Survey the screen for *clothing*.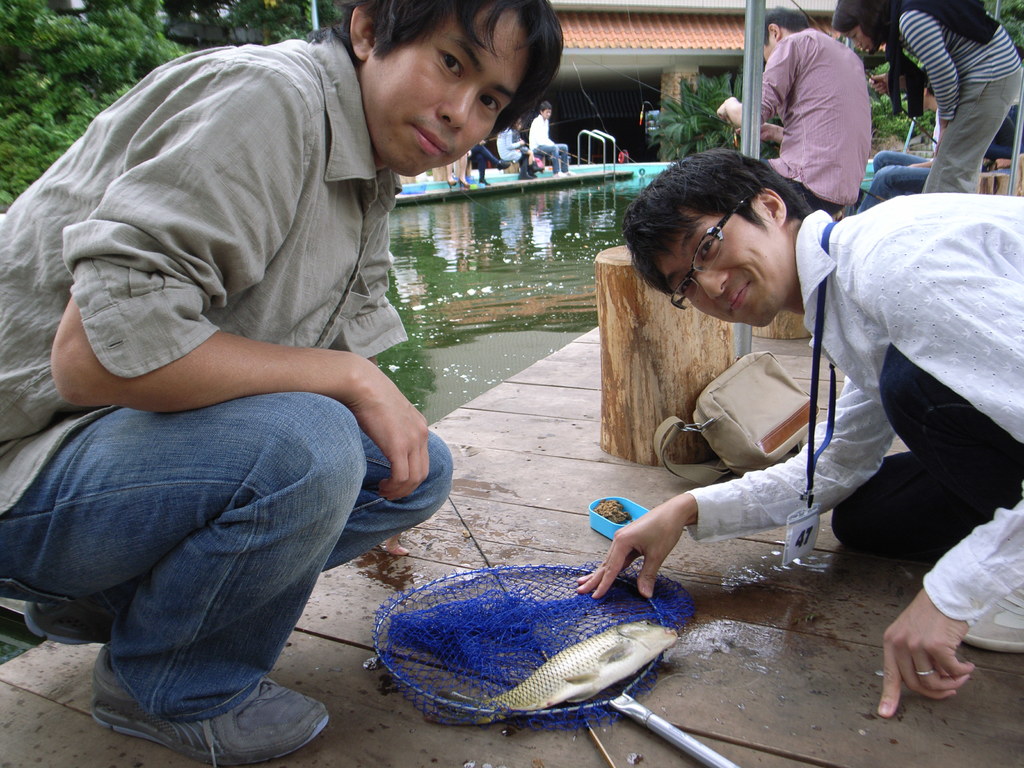
Survey found: bbox(527, 112, 570, 170).
